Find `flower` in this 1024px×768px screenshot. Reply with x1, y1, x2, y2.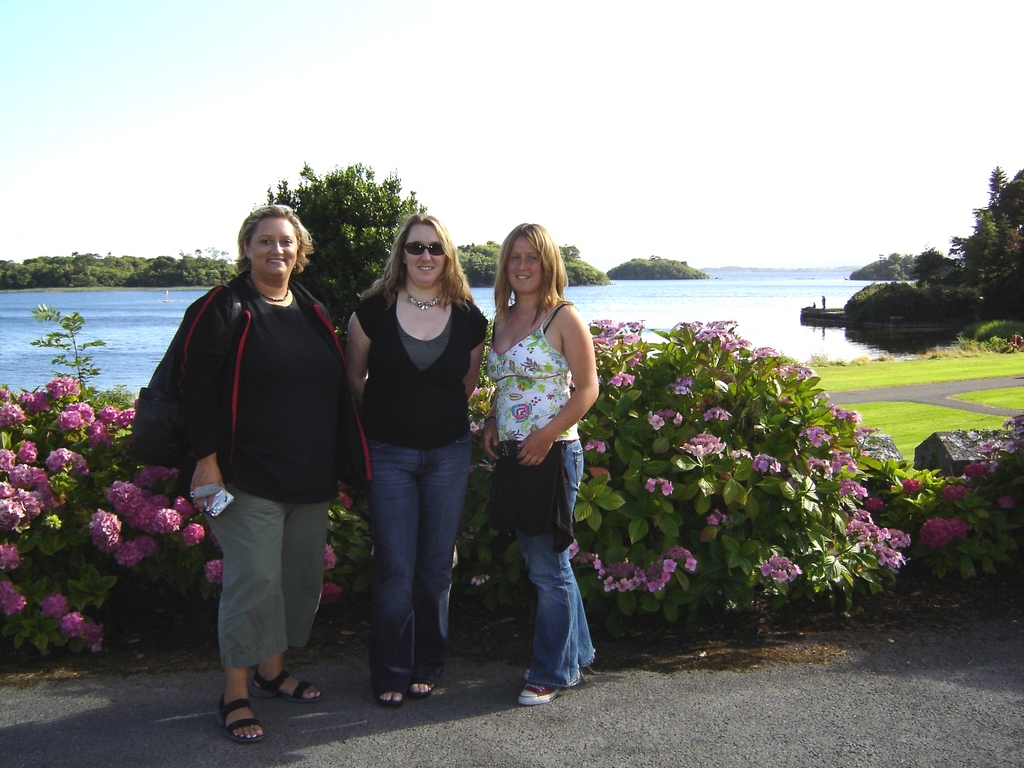
966, 461, 985, 474.
